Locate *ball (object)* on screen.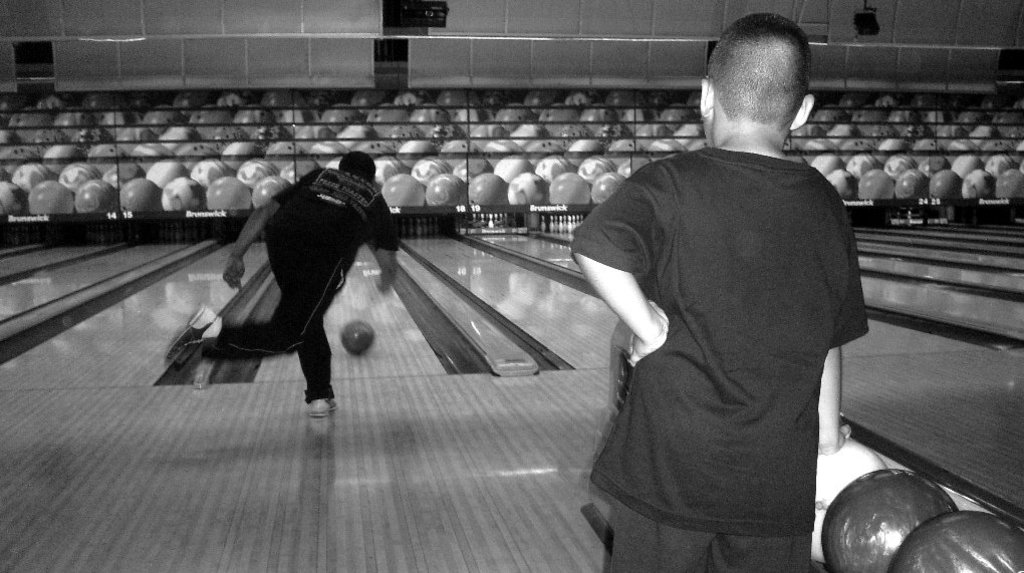
On screen at [left=811, top=441, right=880, bottom=560].
